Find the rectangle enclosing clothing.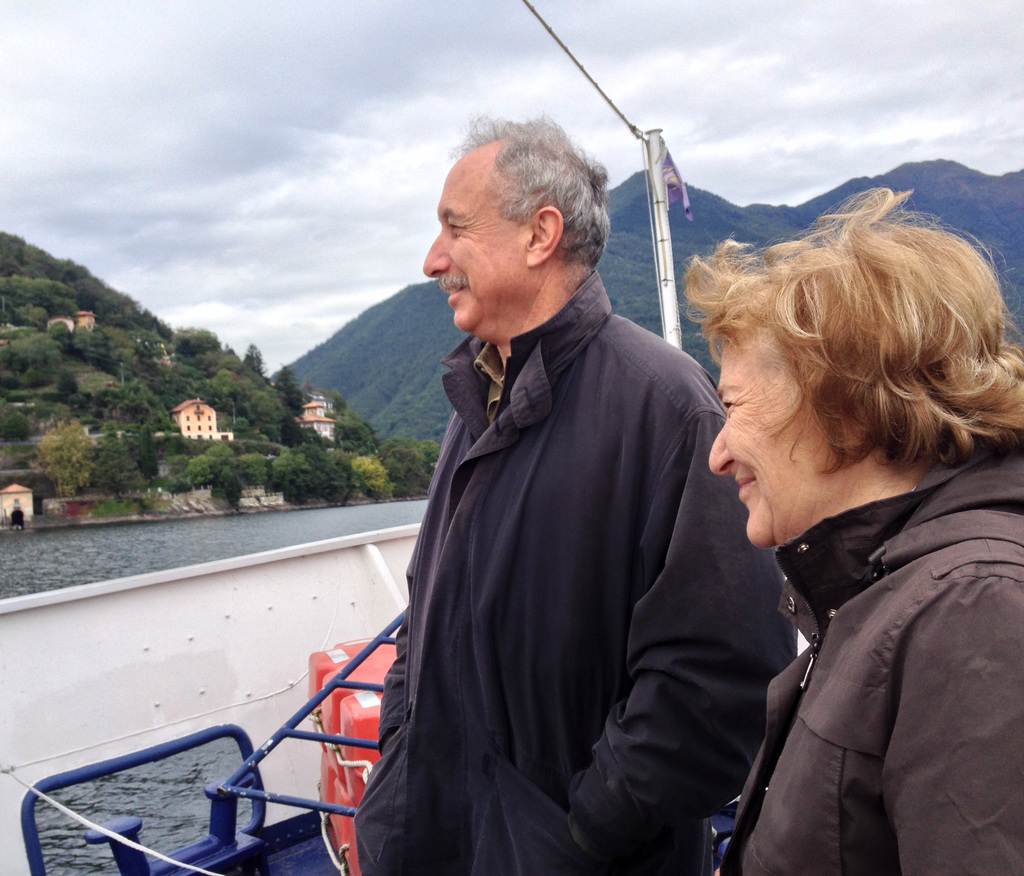
locate(360, 205, 742, 875).
